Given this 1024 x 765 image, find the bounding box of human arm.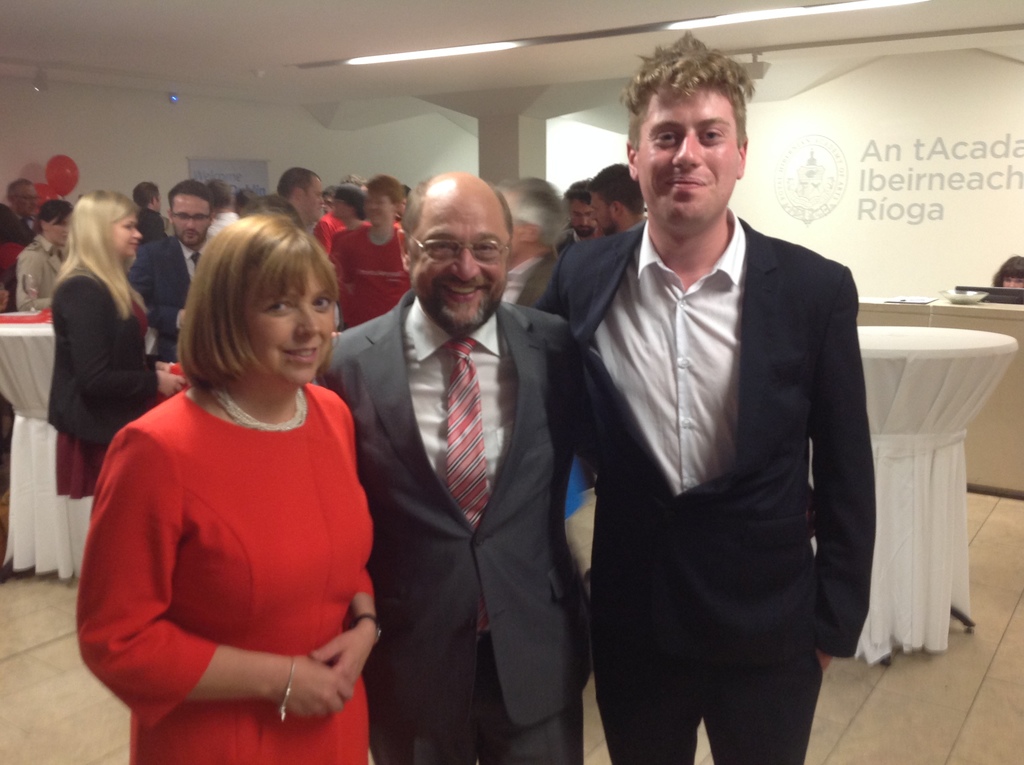
[left=815, top=284, right=875, bottom=671].
